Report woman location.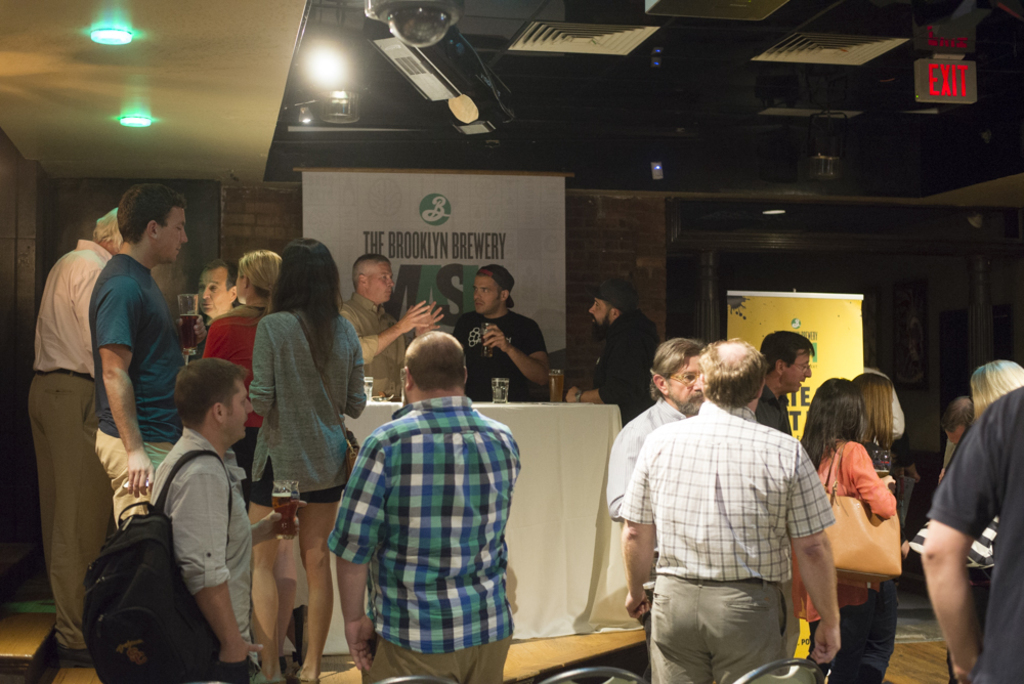
Report: box=[791, 379, 895, 683].
